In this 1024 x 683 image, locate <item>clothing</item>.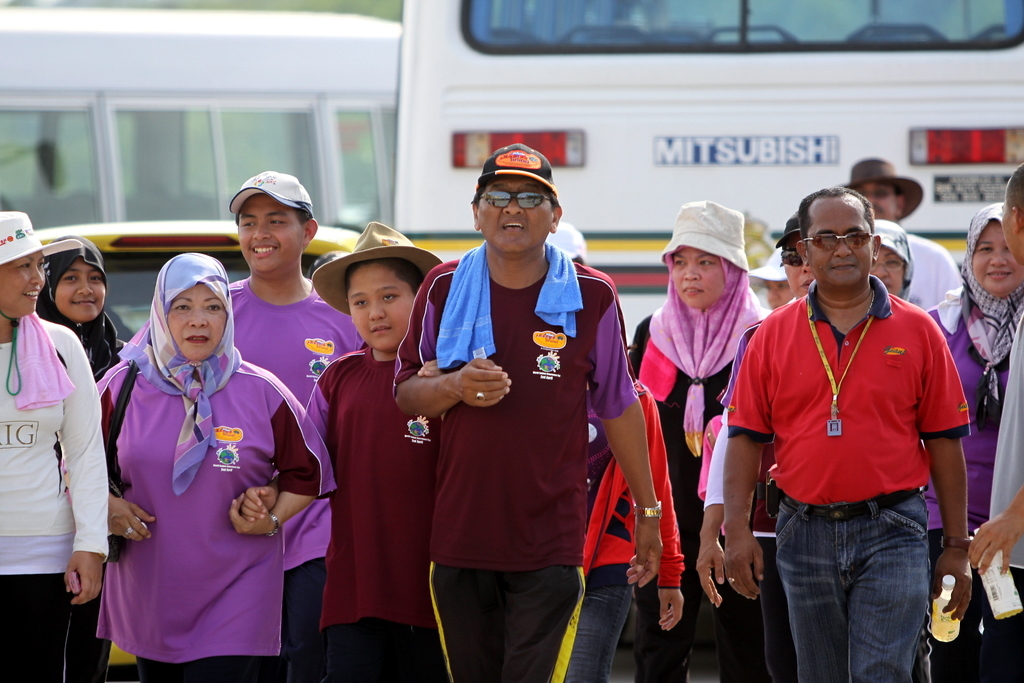
Bounding box: 726/272/967/682.
